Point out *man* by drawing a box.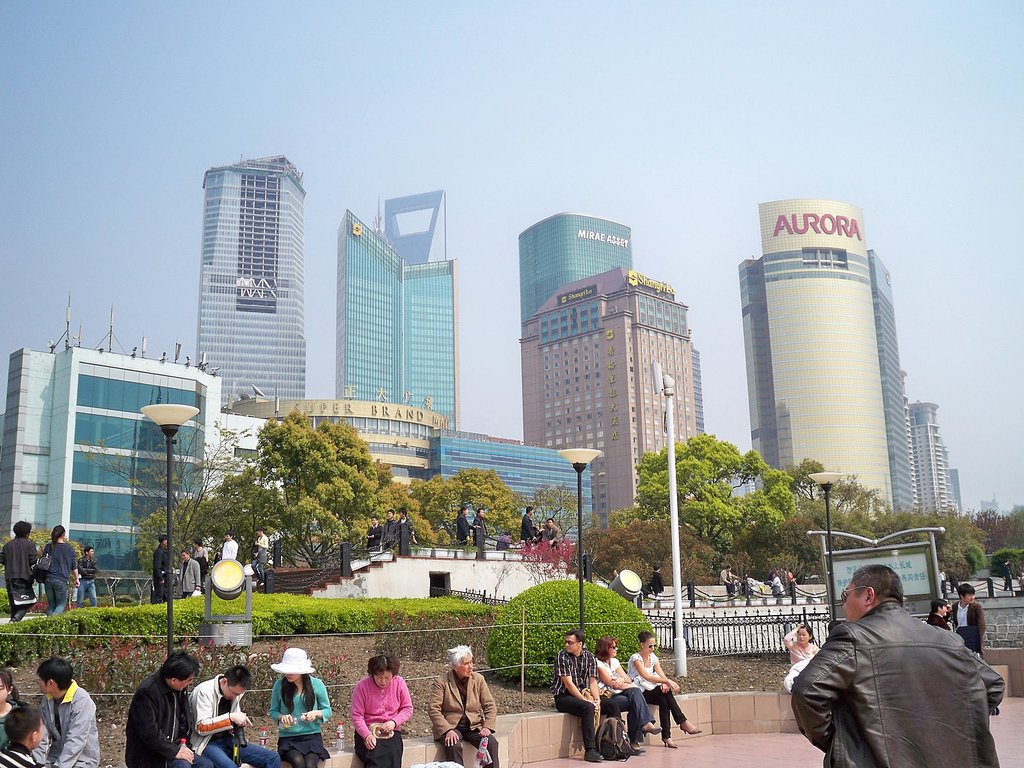
186,666,282,767.
